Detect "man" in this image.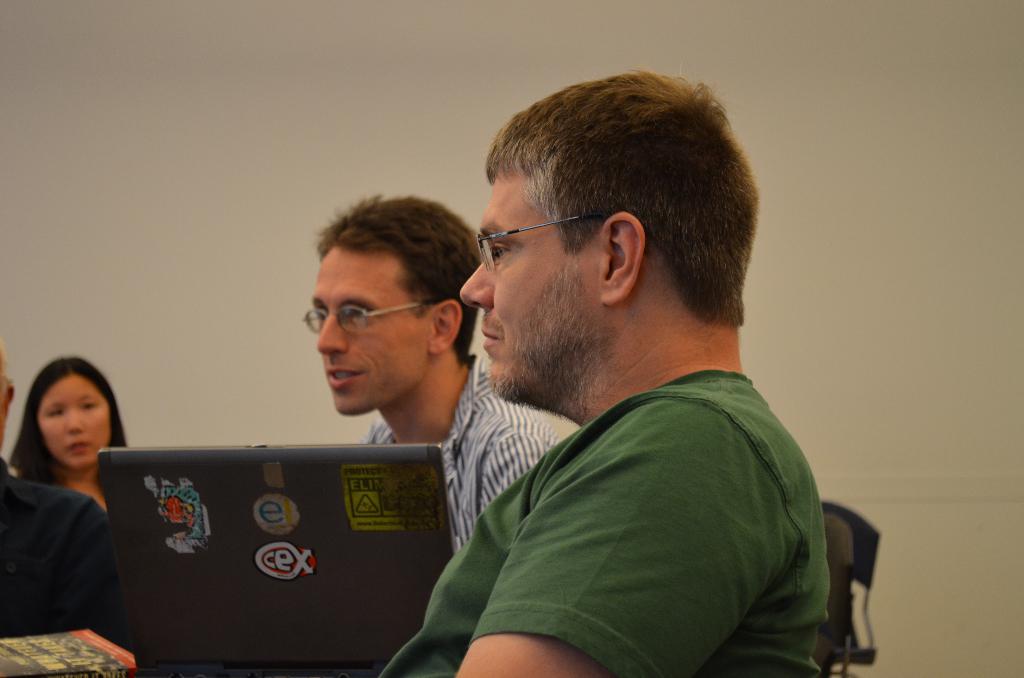
Detection: [303,192,564,565].
